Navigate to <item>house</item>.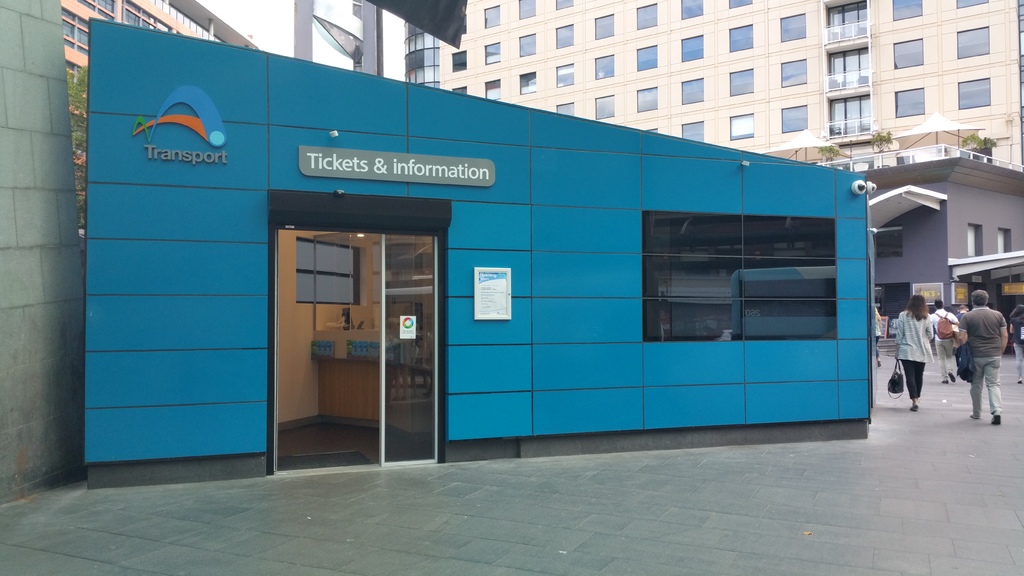
Navigation target: {"x1": 338, "y1": 0, "x2": 1023, "y2": 172}.
